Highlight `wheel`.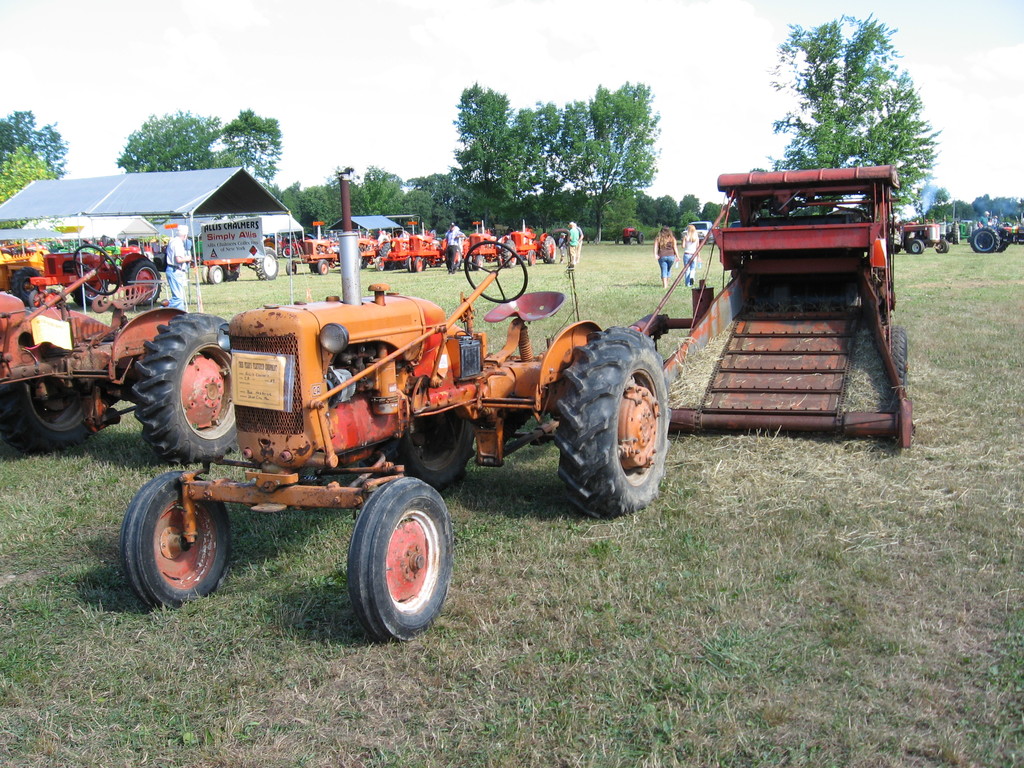
Highlighted region: [257,246,278,279].
